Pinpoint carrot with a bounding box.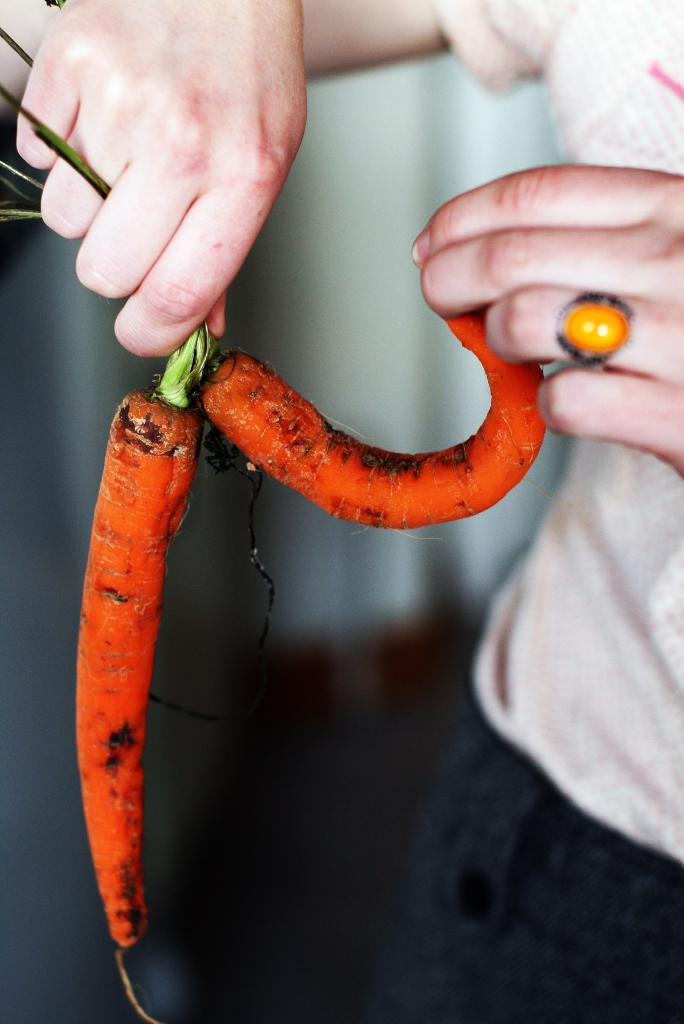
(x1=196, y1=289, x2=562, y2=541).
